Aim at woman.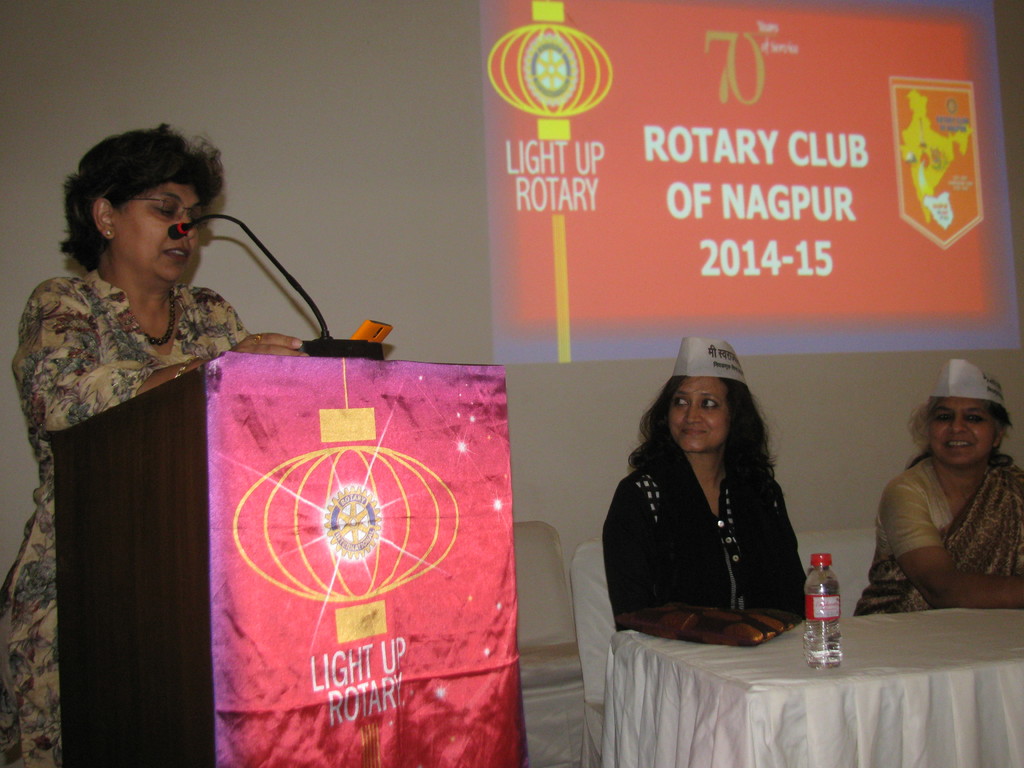
Aimed at 852 347 1023 620.
